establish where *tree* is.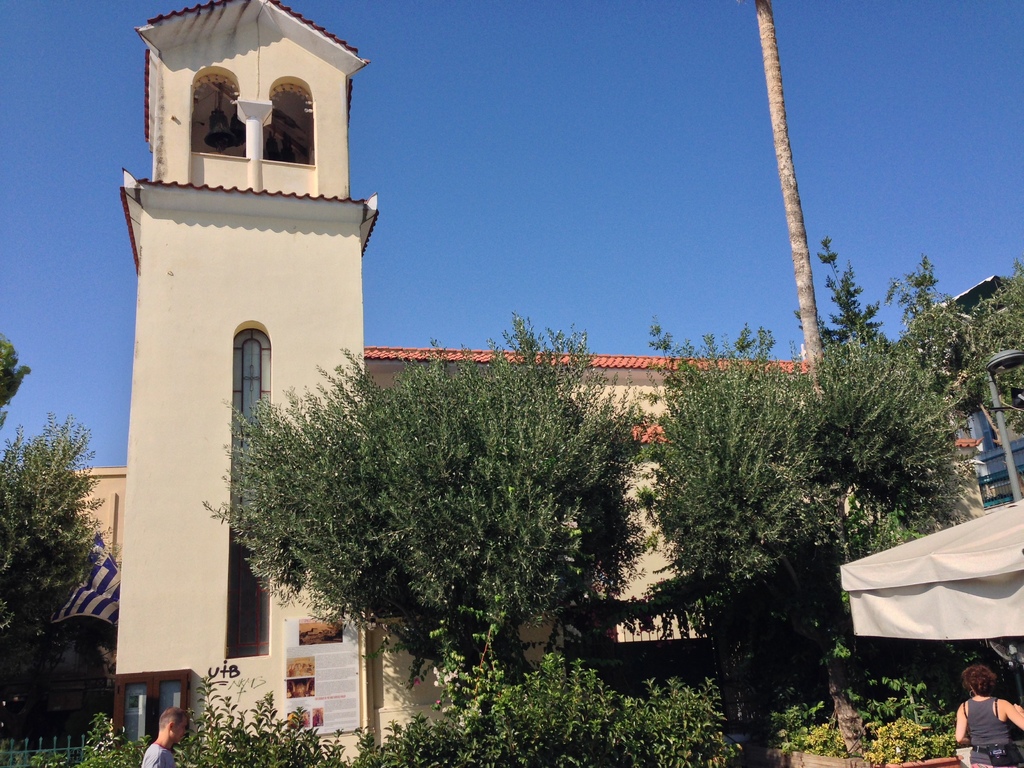
Established at <bbox>637, 328, 974, 756</bbox>.
